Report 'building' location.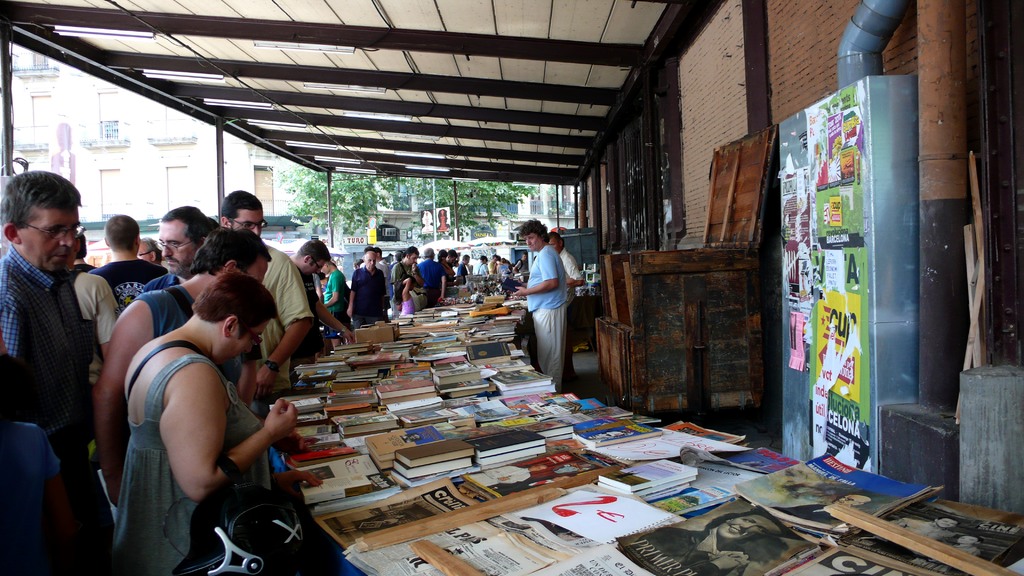
Report: bbox=[343, 175, 580, 286].
